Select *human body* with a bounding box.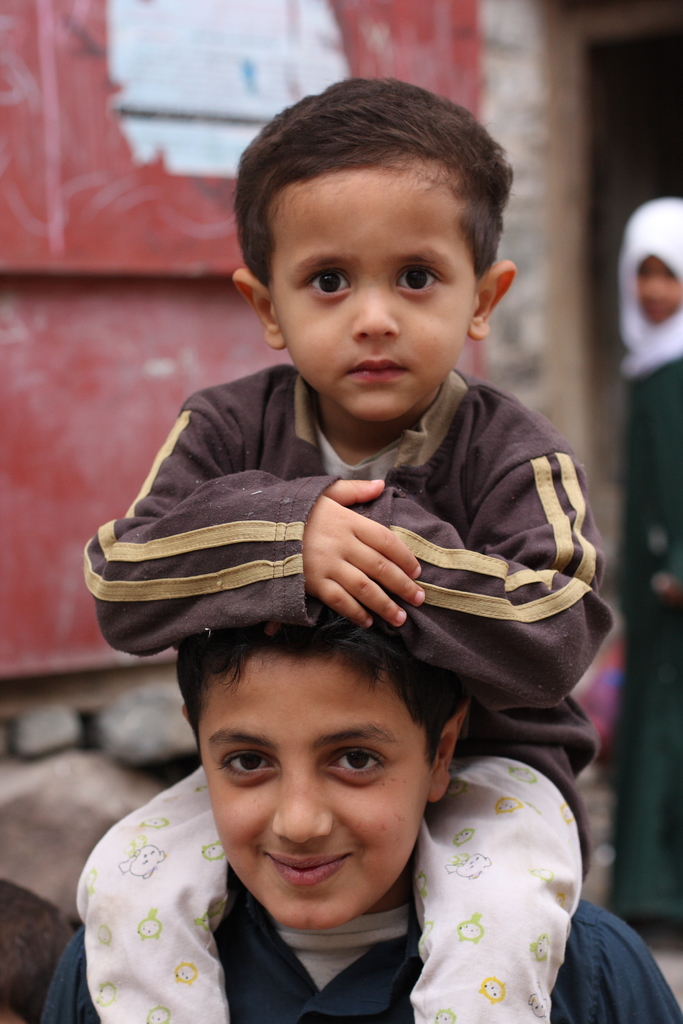
region(95, 65, 601, 1023).
